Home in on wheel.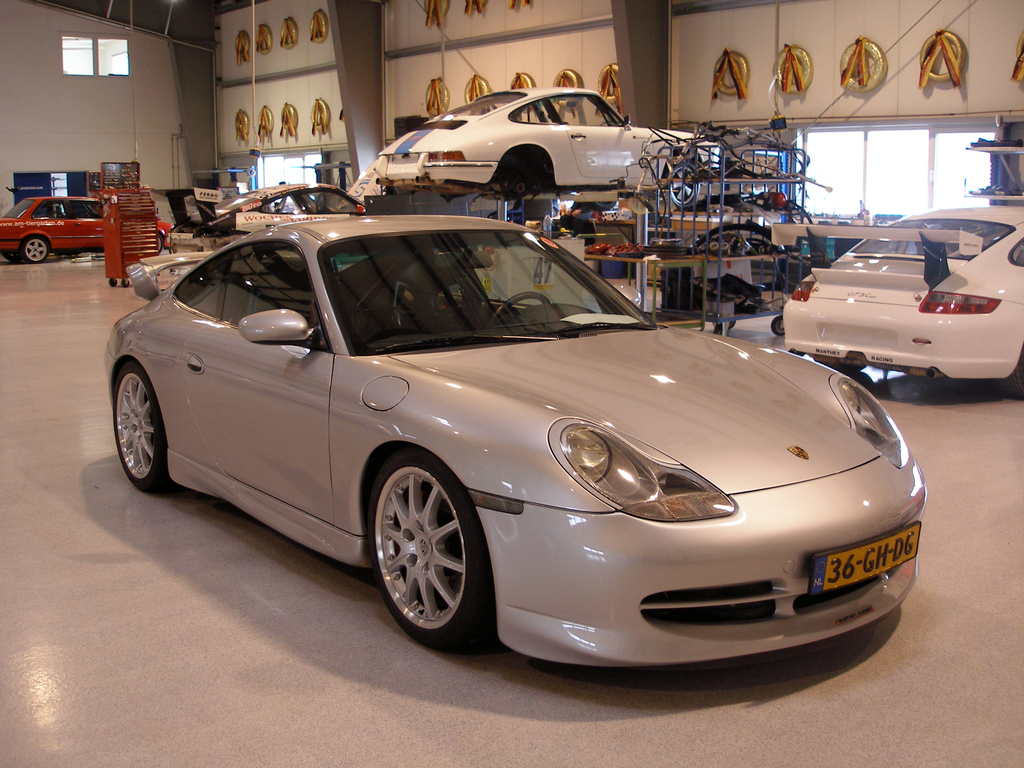
Homed in at crop(0, 249, 17, 259).
